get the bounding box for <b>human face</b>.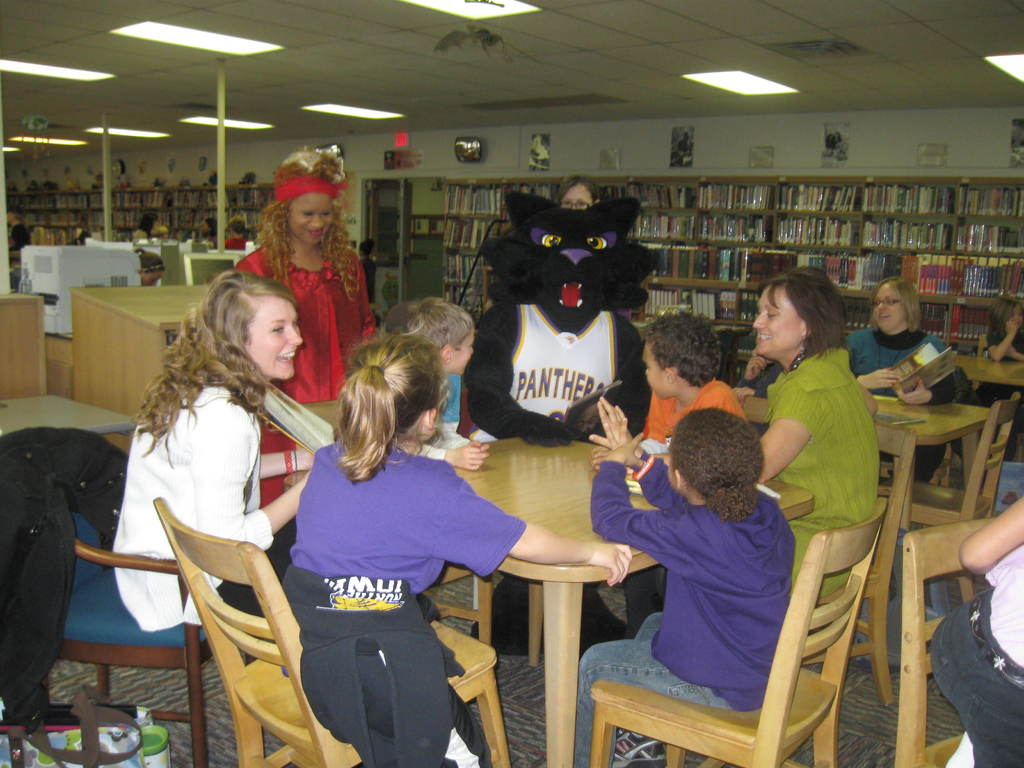
(x1=451, y1=331, x2=473, y2=374).
